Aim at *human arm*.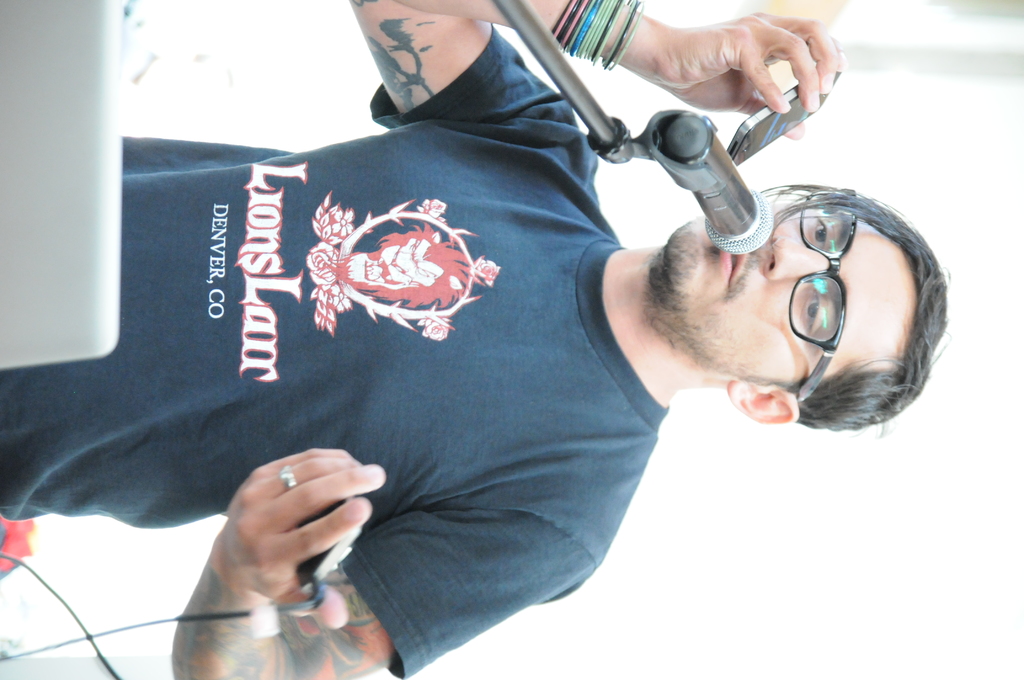
Aimed at 177 437 573 679.
